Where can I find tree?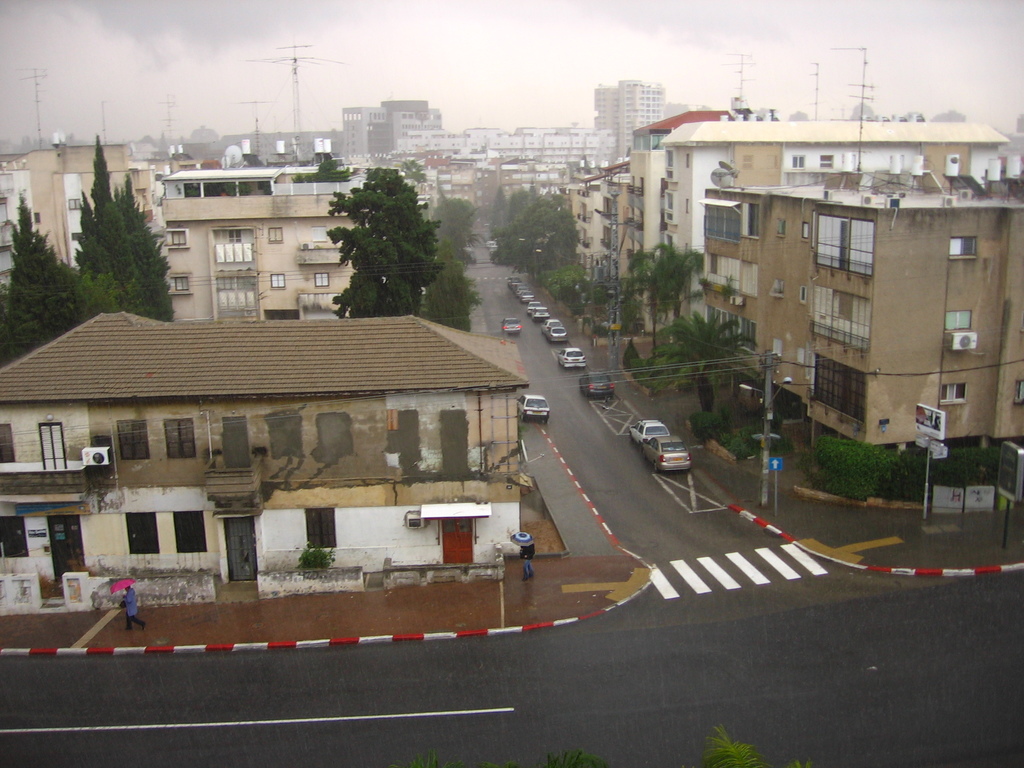
You can find it at box(644, 307, 761, 413).
